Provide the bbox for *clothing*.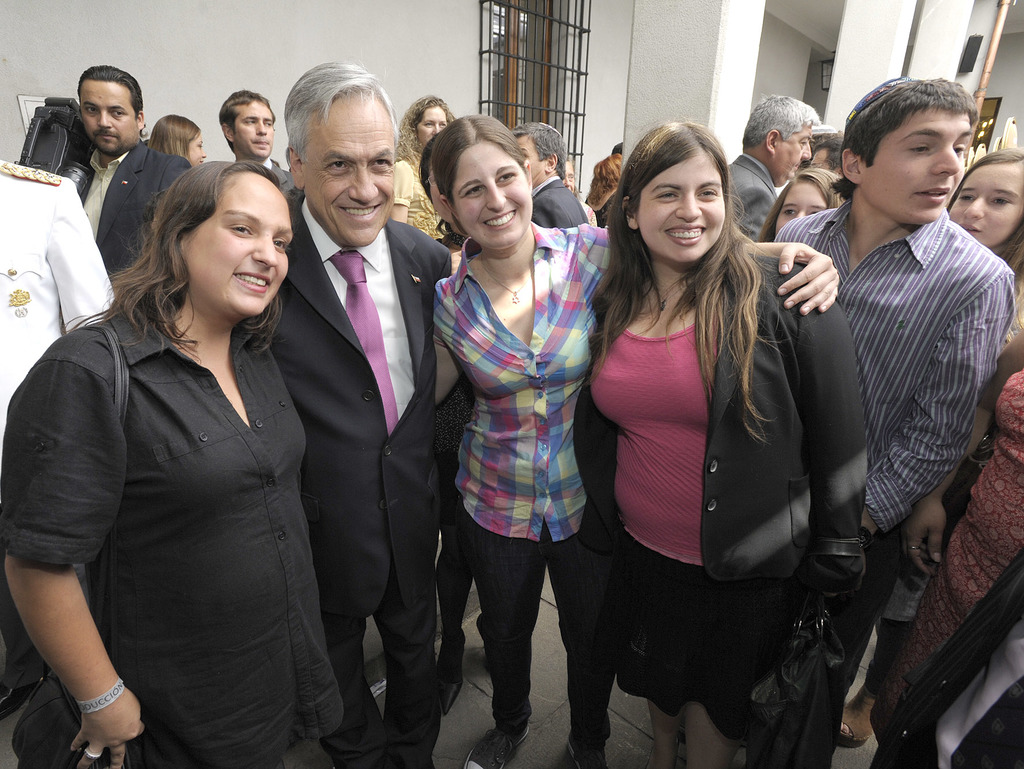
[x1=876, y1=556, x2=1023, y2=768].
